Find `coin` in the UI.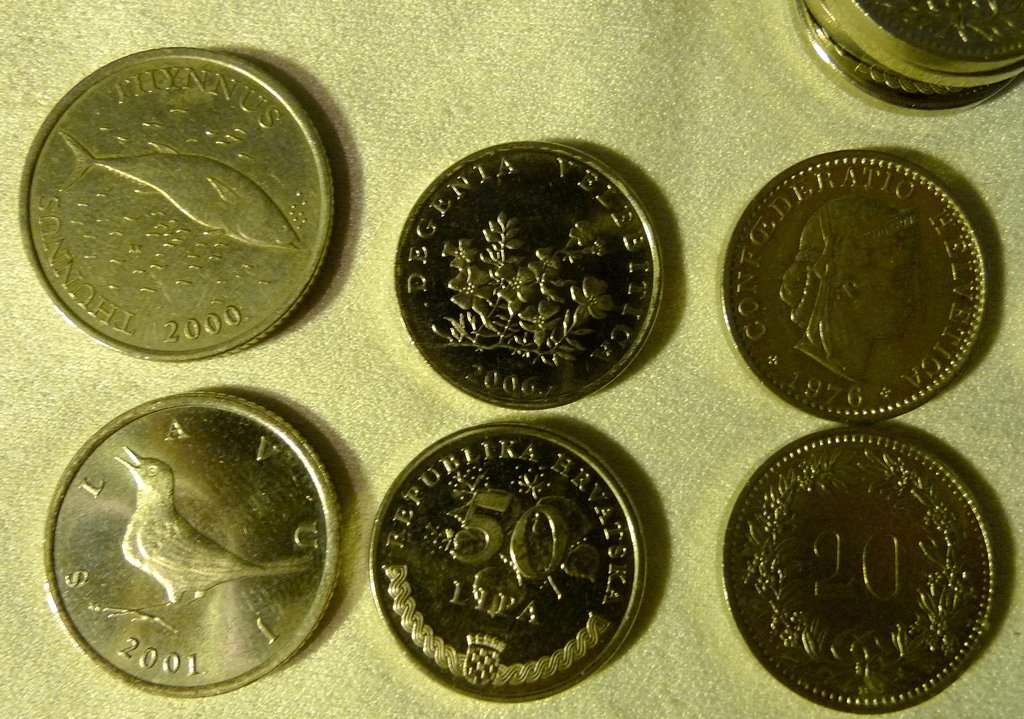
UI element at x1=38, y1=385, x2=350, y2=699.
